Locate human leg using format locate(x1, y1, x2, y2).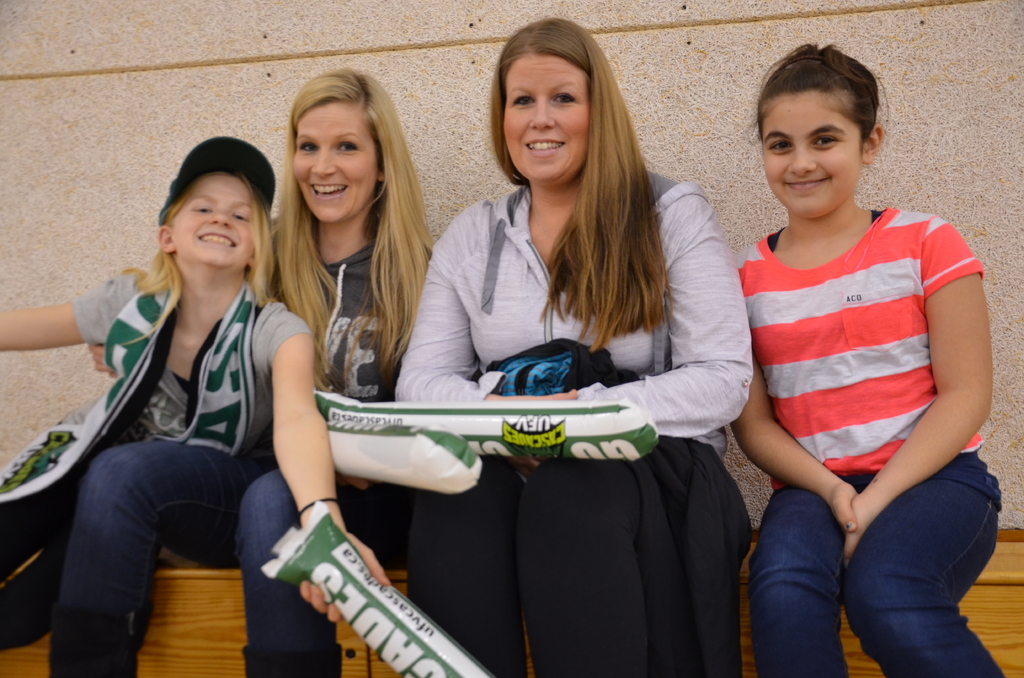
locate(751, 480, 842, 677).
